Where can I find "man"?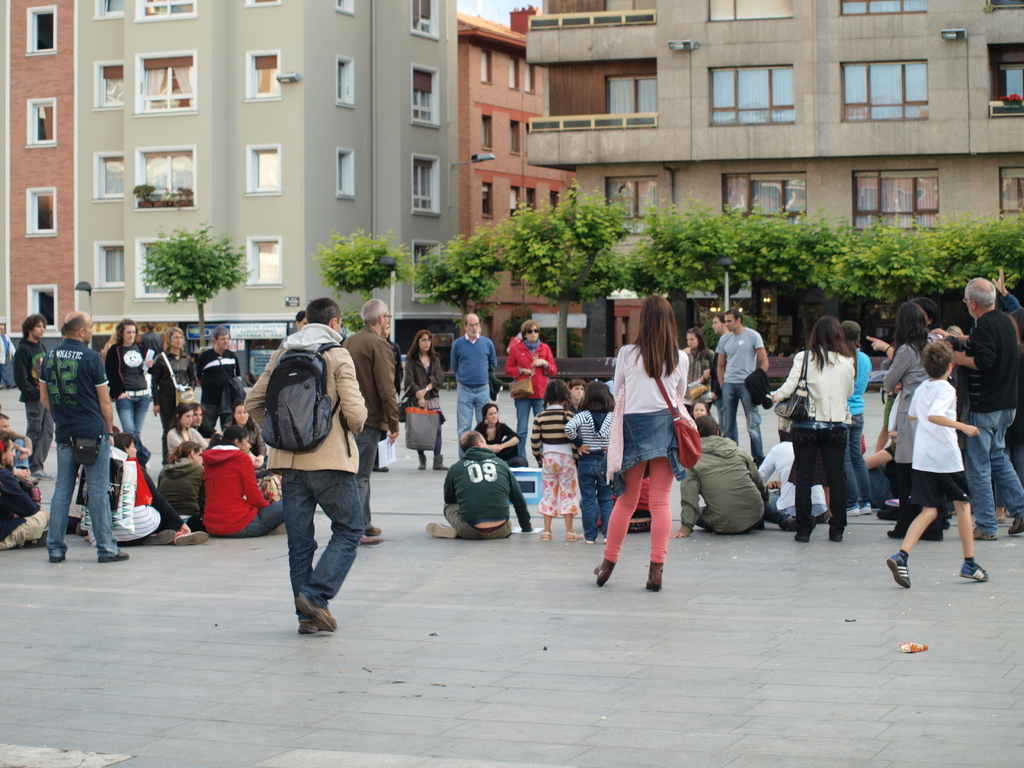
You can find it at x1=668 y1=409 x2=767 y2=541.
